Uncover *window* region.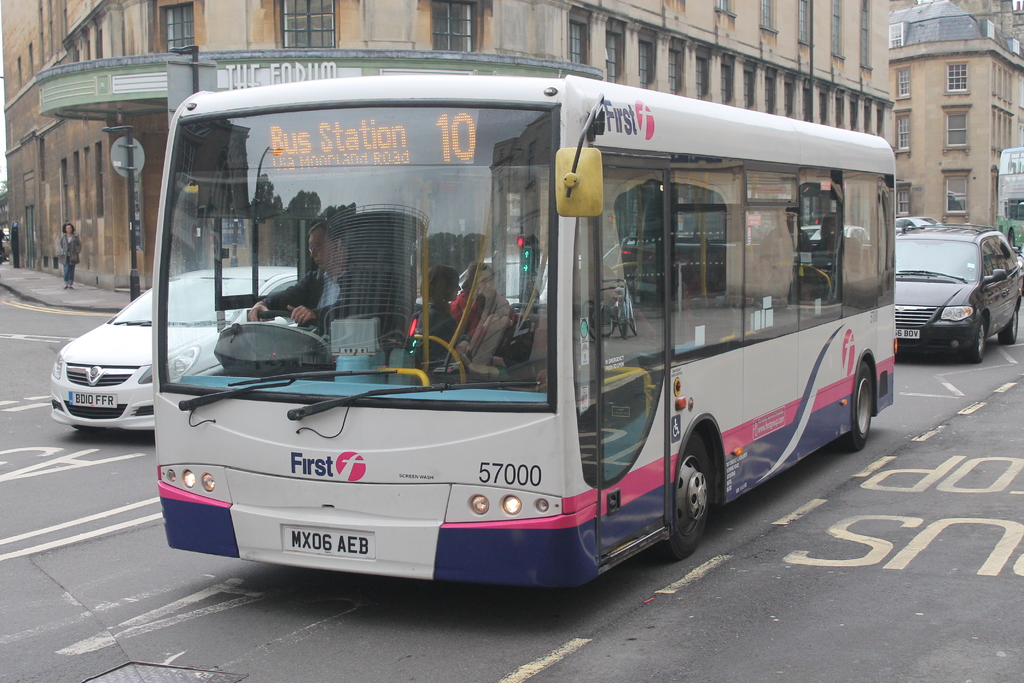
Uncovered: crop(713, 0, 729, 13).
